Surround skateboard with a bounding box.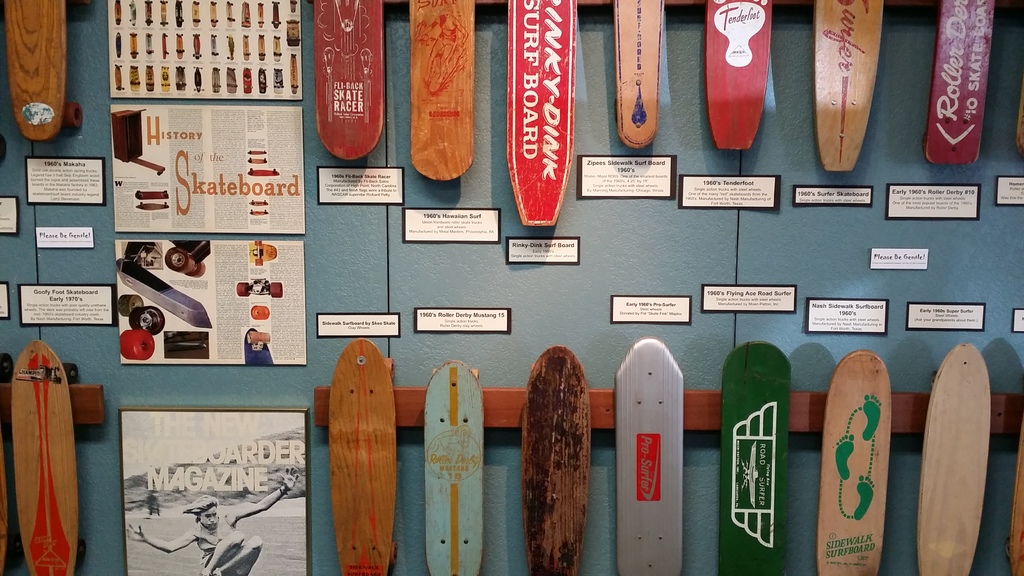
422:362:486:575.
